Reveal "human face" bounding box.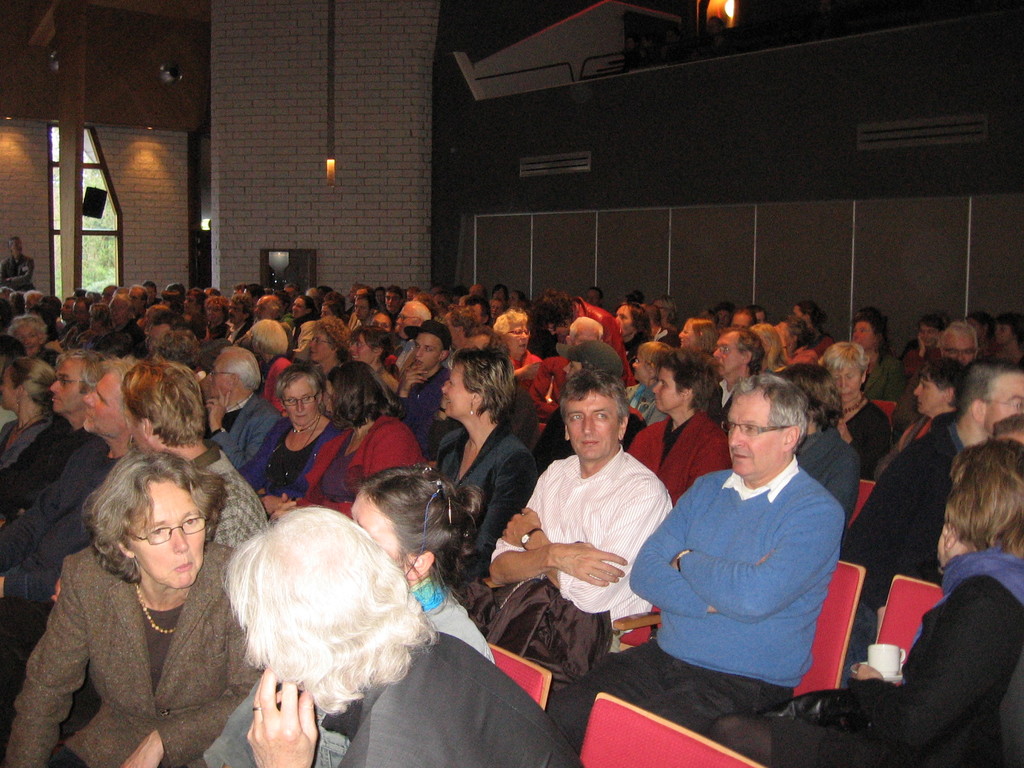
Revealed: bbox=[76, 381, 127, 442].
